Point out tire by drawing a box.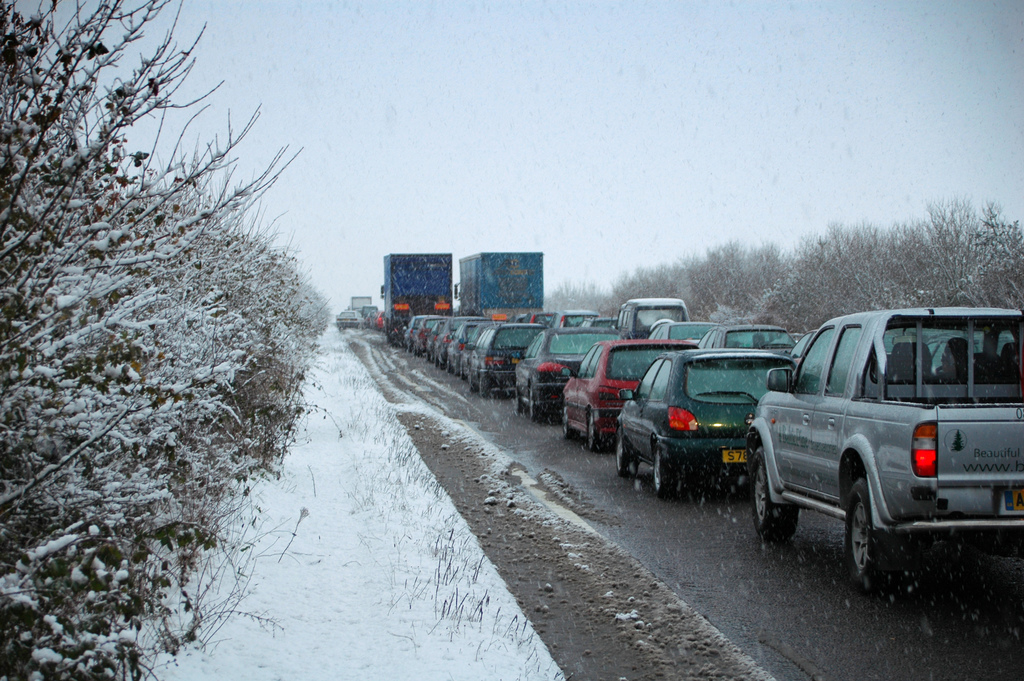
select_region(747, 452, 796, 535).
